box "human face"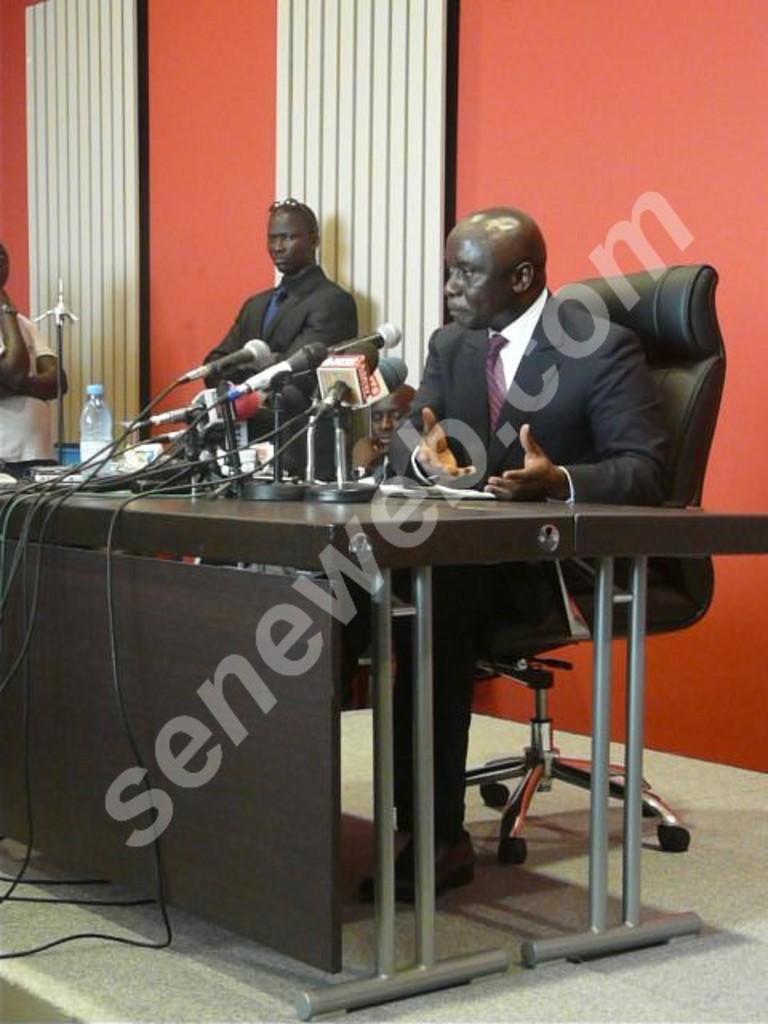
locate(445, 221, 514, 326)
